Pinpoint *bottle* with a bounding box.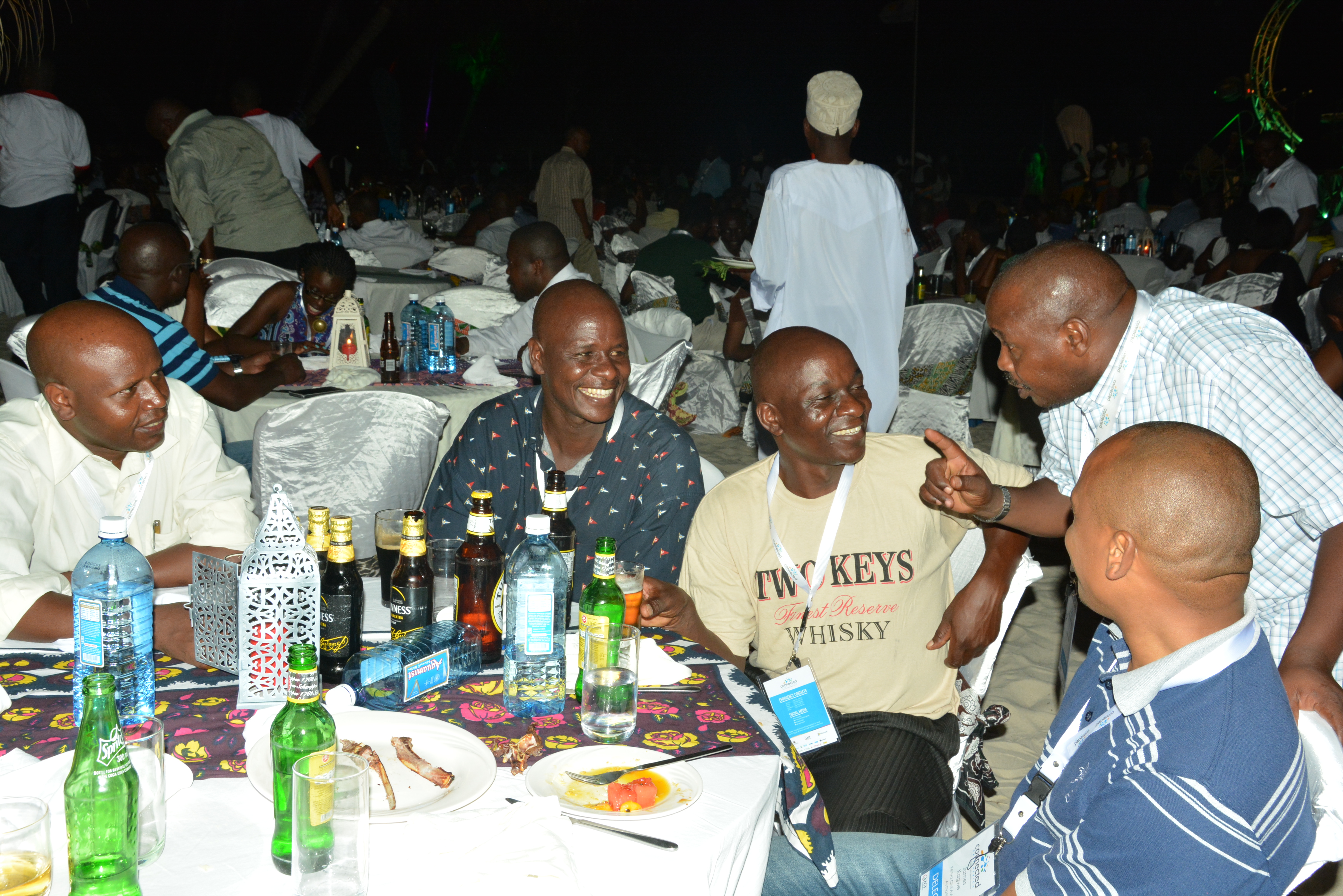
(90, 149, 99, 171).
